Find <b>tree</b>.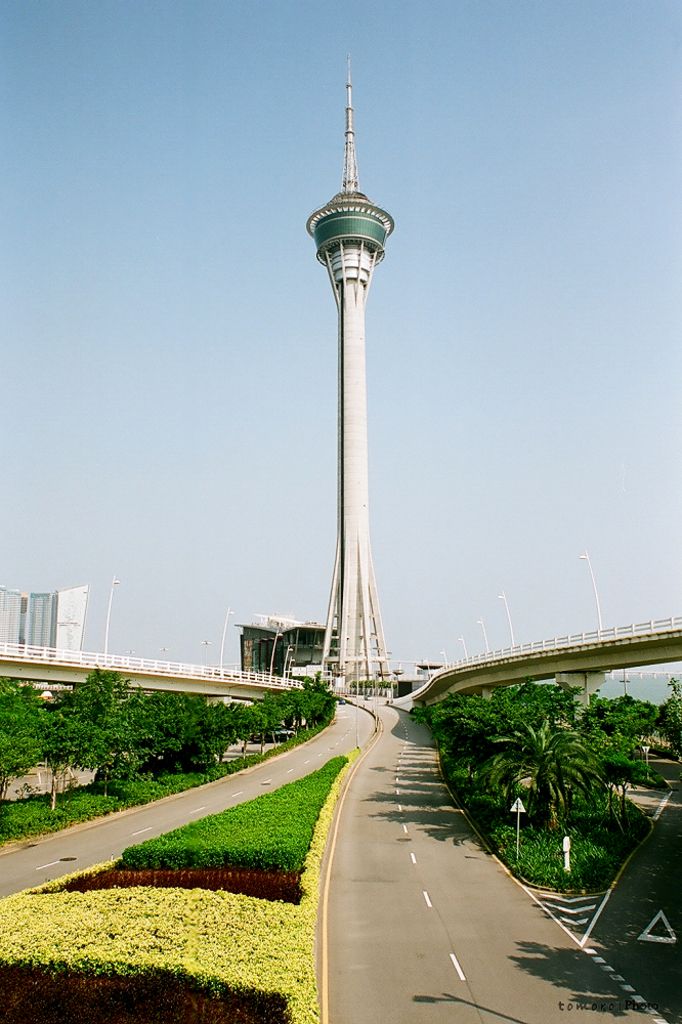
{"x1": 49, "y1": 702, "x2": 105, "y2": 813}.
